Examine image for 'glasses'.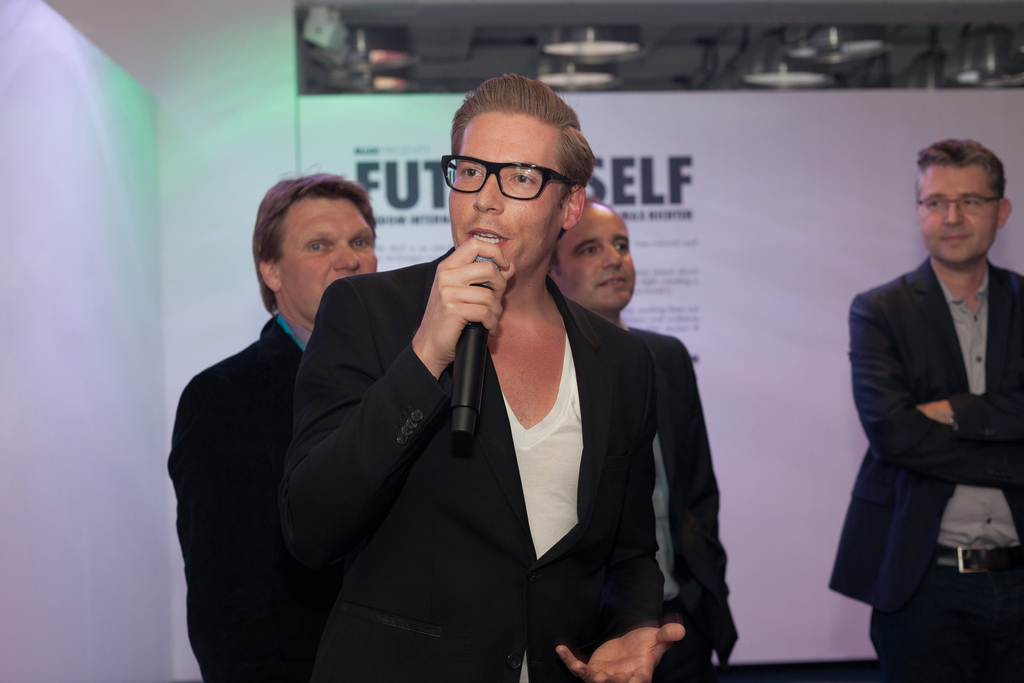
Examination result: [918,191,1005,218].
